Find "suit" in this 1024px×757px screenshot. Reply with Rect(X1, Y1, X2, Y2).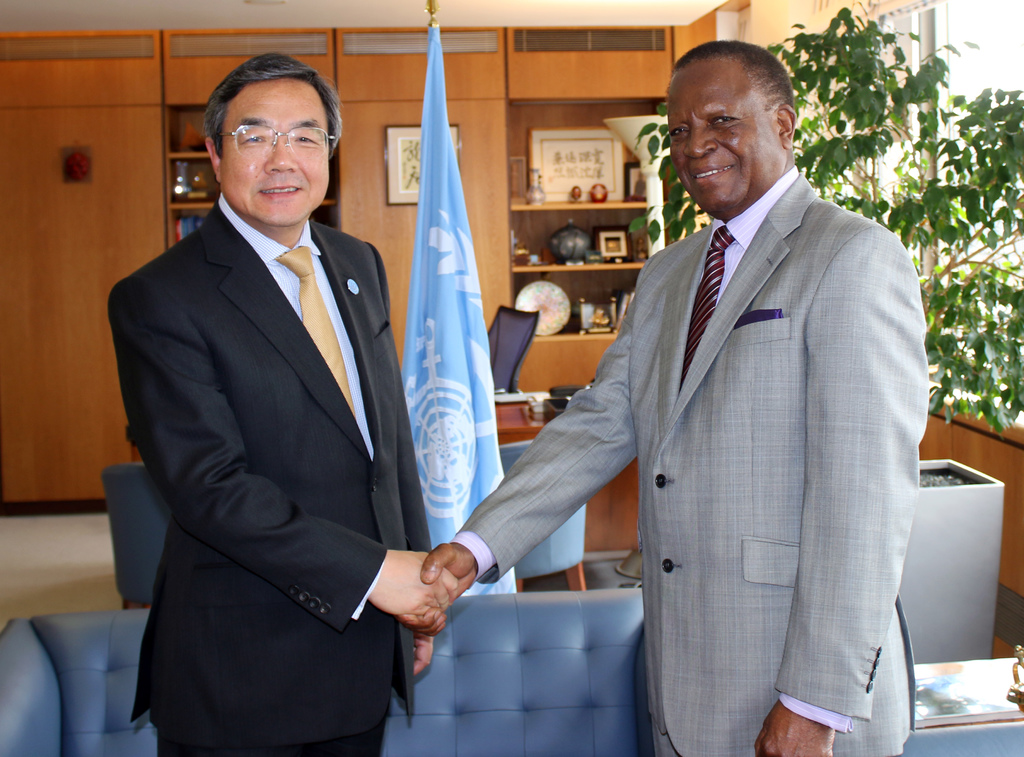
Rect(111, 26, 457, 756).
